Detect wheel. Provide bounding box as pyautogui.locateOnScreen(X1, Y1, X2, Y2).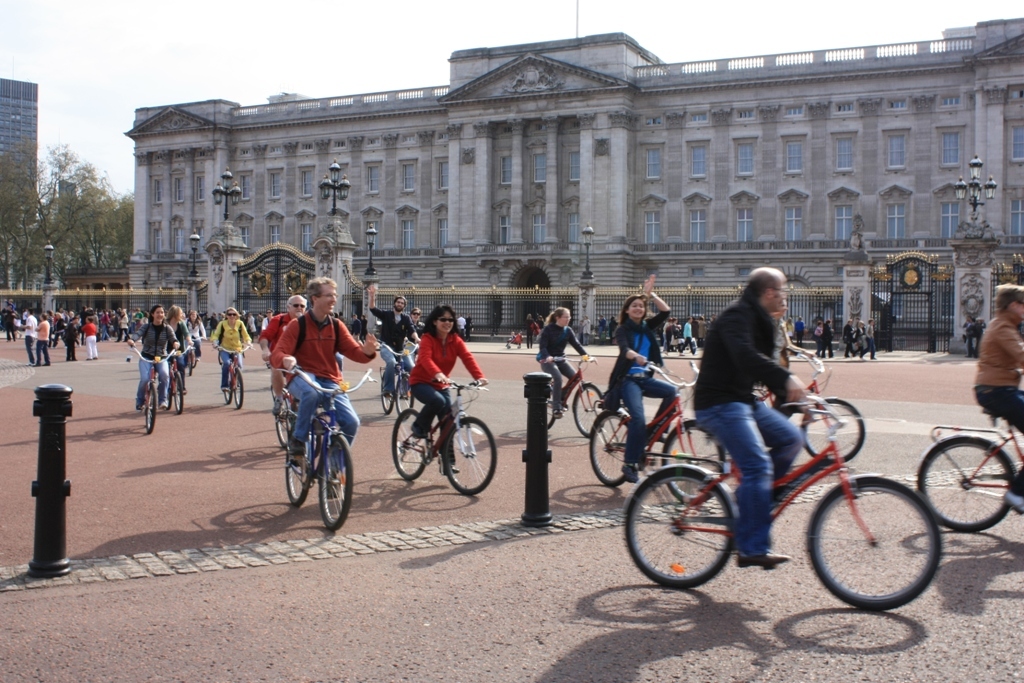
pyautogui.locateOnScreen(390, 408, 428, 482).
